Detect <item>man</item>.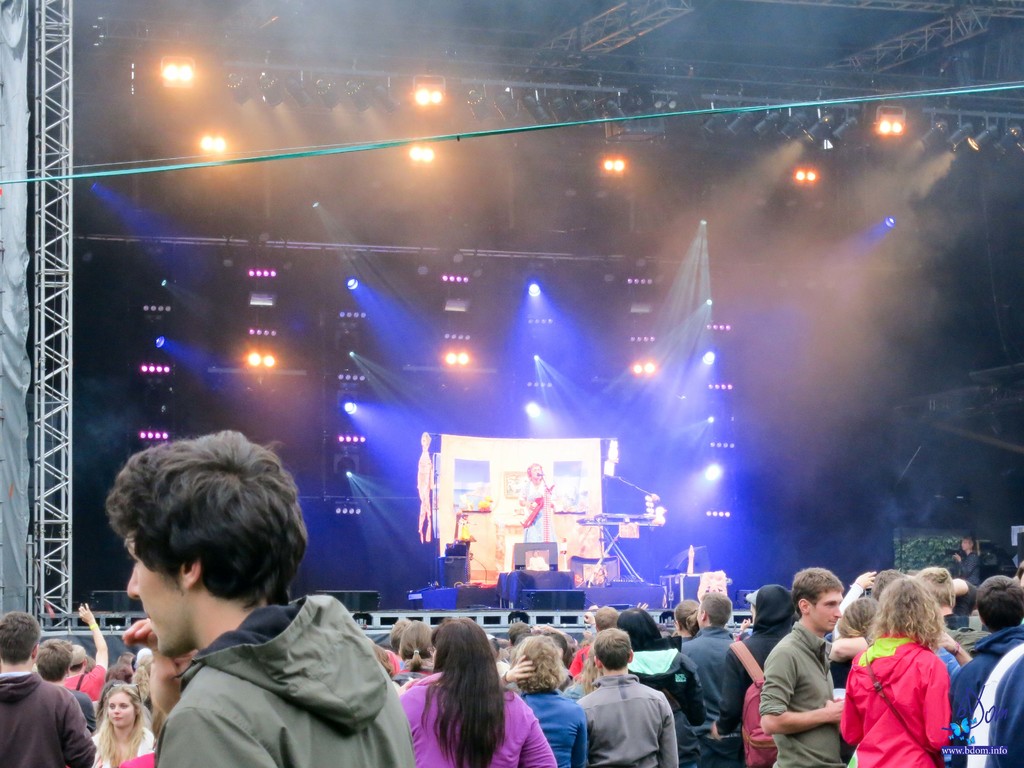
Detected at pyautogui.locateOnScreen(511, 460, 556, 540).
